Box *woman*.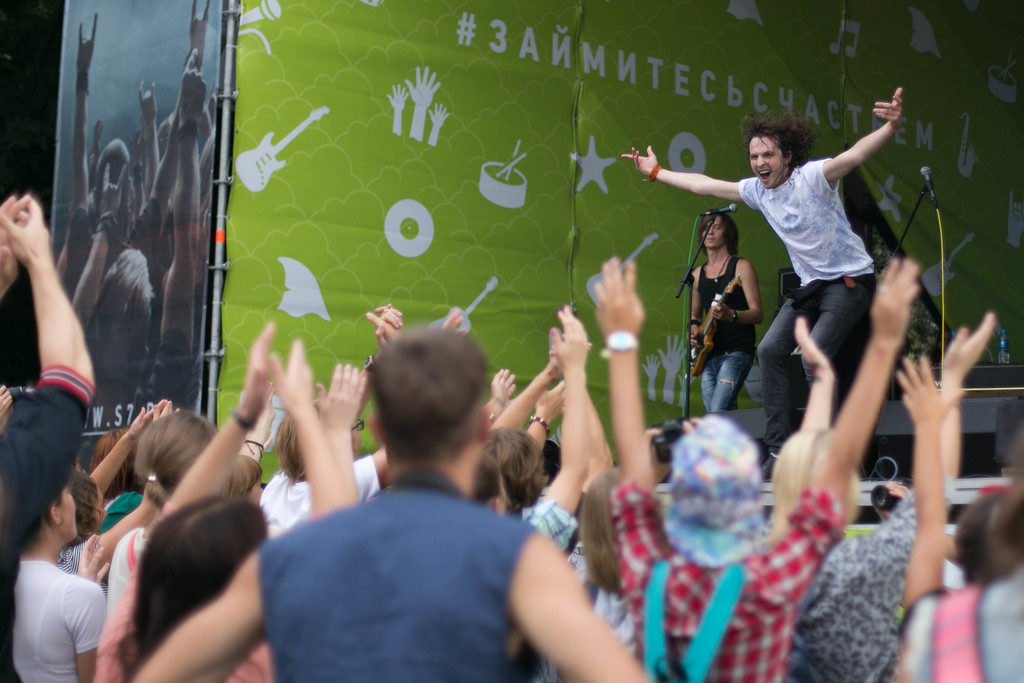
[93, 325, 355, 682].
